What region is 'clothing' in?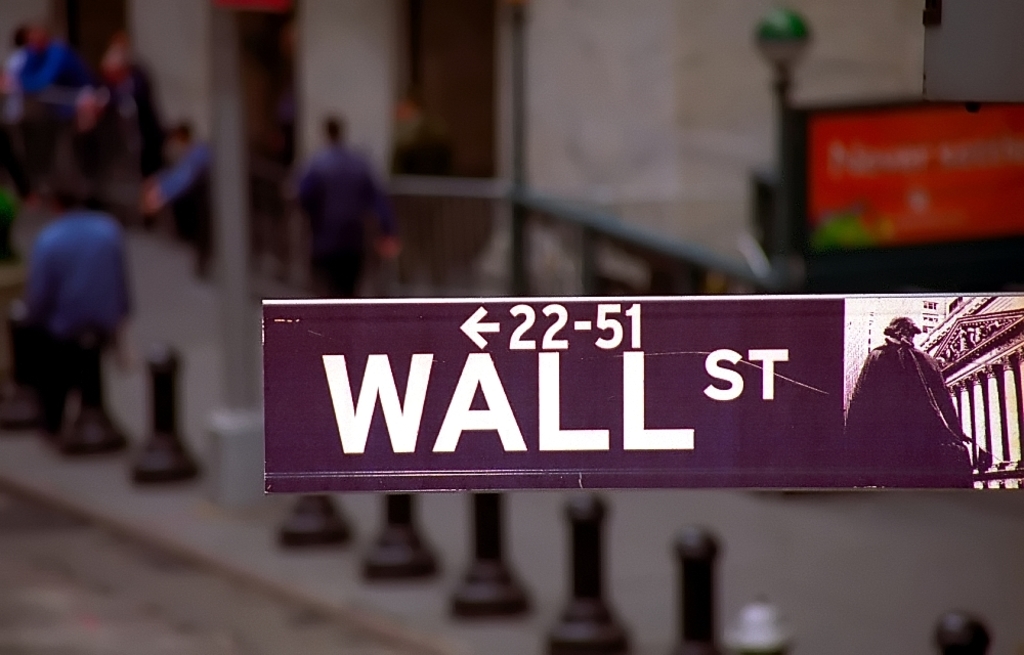
109,58,179,195.
